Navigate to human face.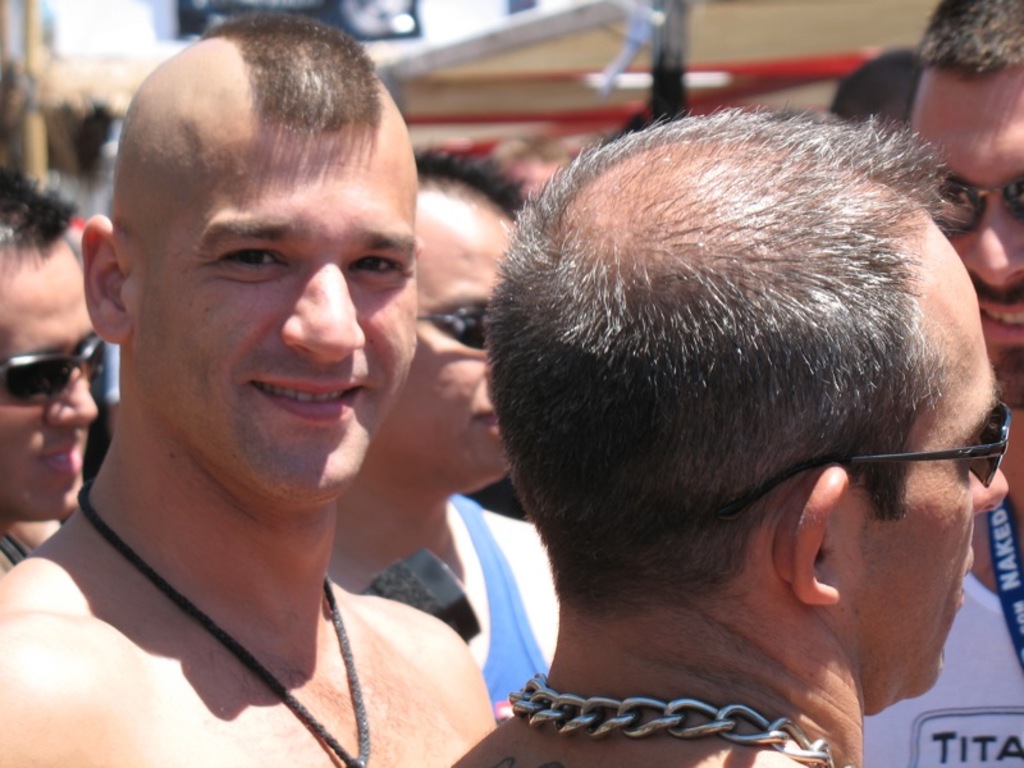
Navigation target: l=0, t=246, r=102, b=524.
